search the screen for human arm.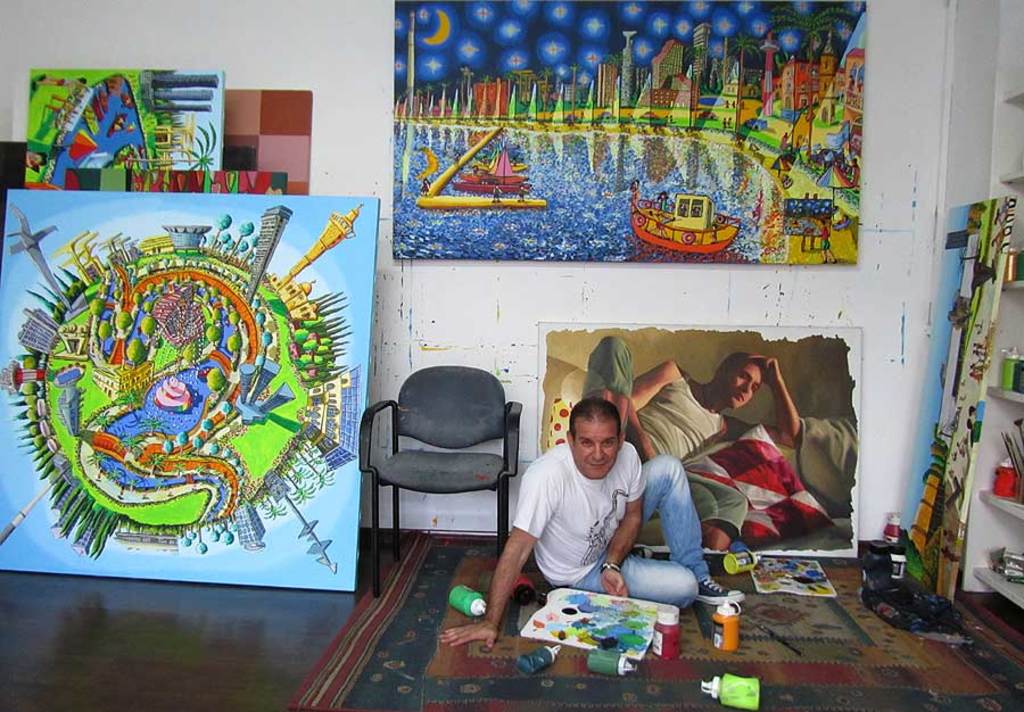
Found at [717, 354, 803, 449].
